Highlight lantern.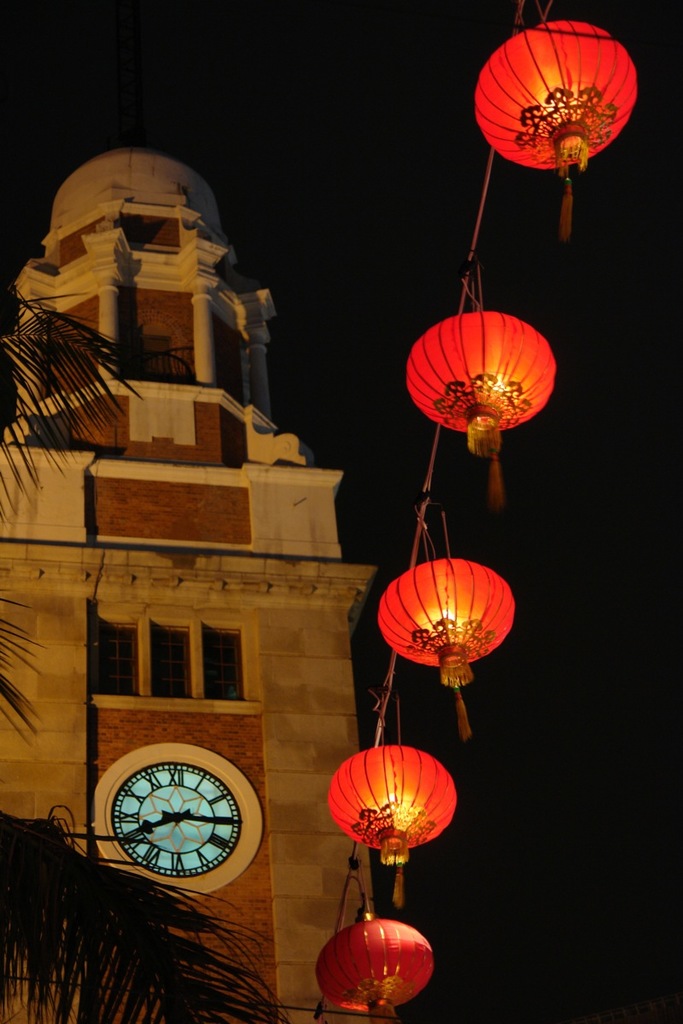
Highlighted region: {"x1": 410, "y1": 311, "x2": 559, "y2": 502}.
